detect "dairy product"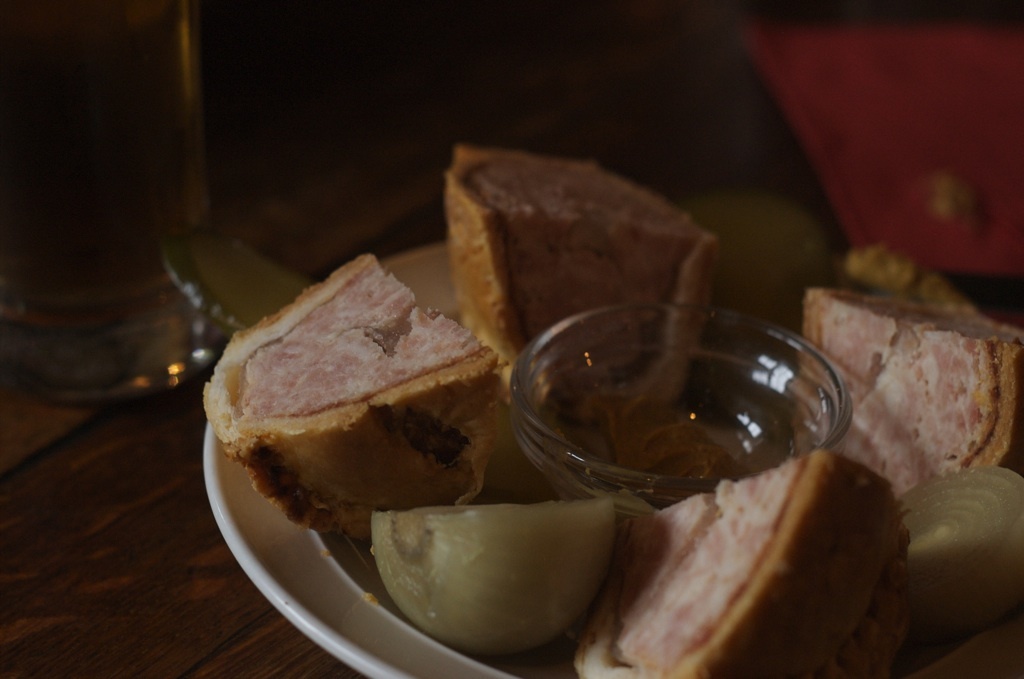
box(225, 256, 469, 534)
